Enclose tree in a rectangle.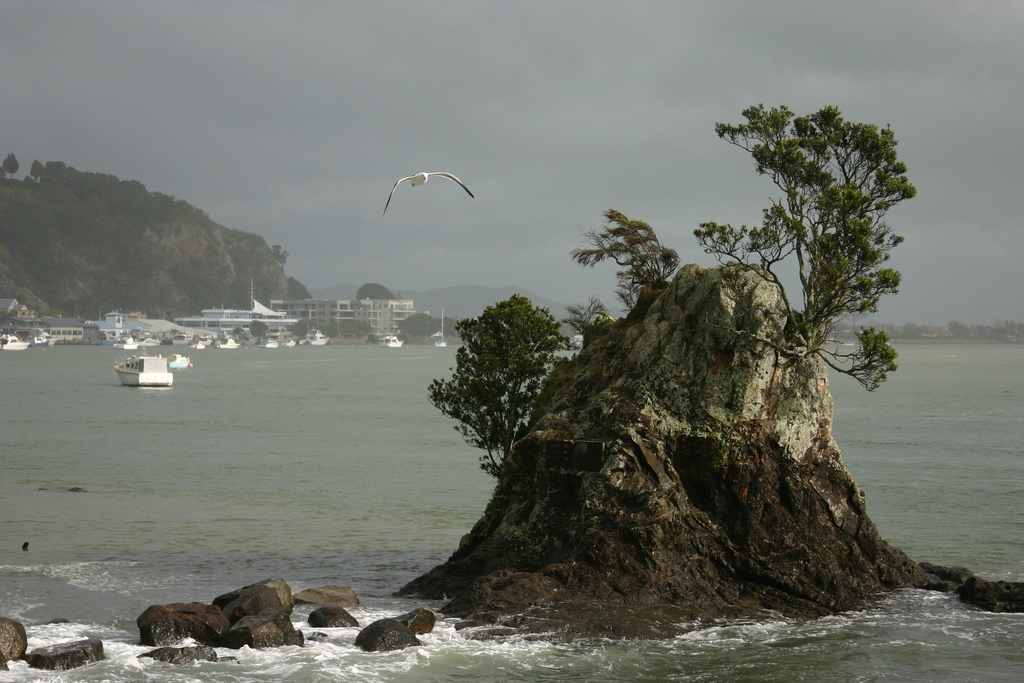
<box>39,147,90,195</box>.
